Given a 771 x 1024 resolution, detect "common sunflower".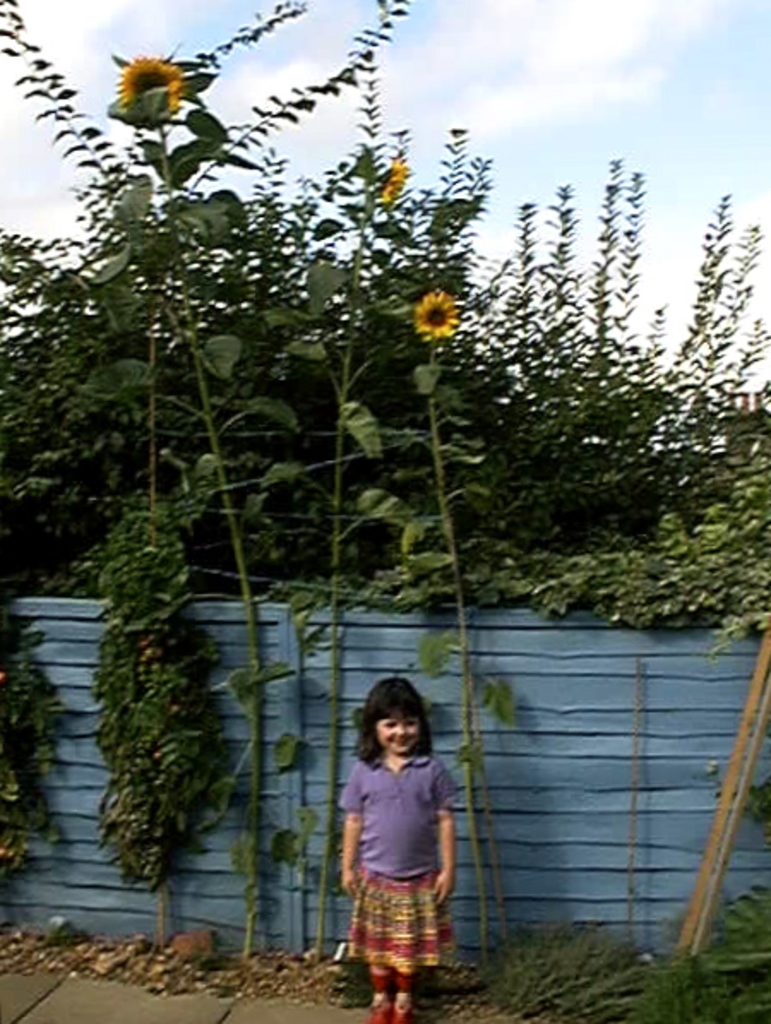
rect(418, 277, 452, 336).
